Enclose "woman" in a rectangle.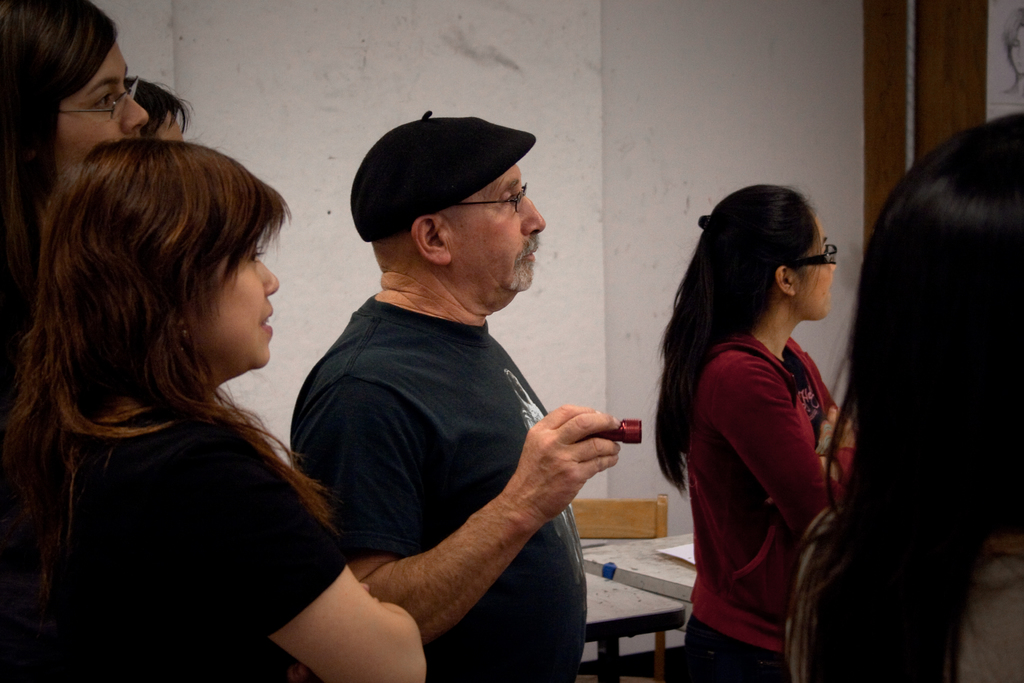
left=645, top=188, right=915, bottom=674.
